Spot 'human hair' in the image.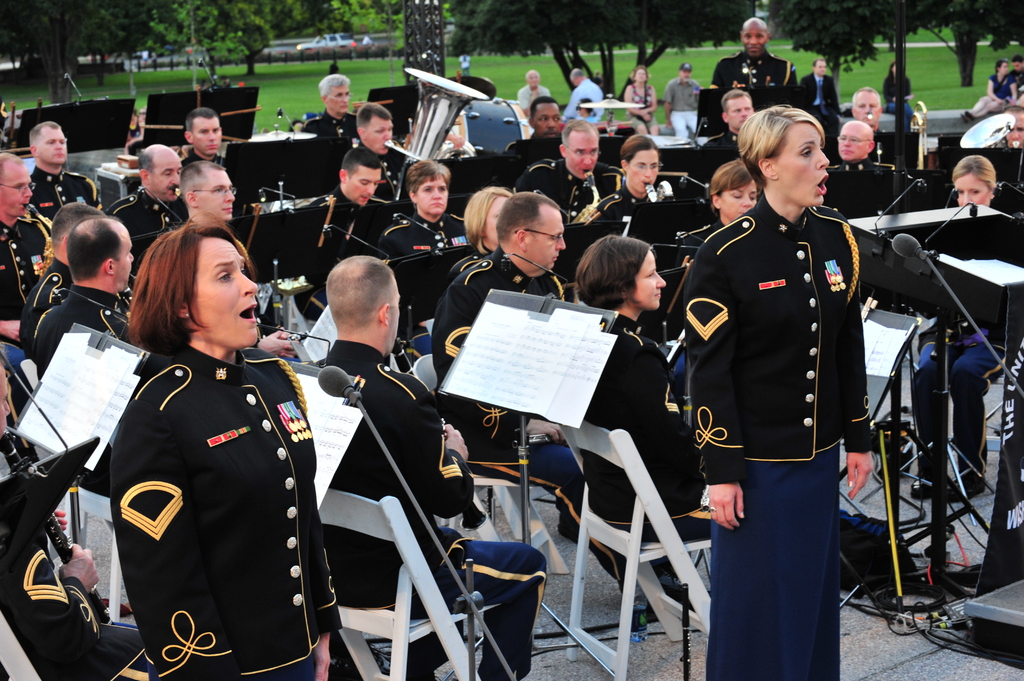
'human hair' found at pyautogui.locateOnScreen(66, 217, 120, 282).
